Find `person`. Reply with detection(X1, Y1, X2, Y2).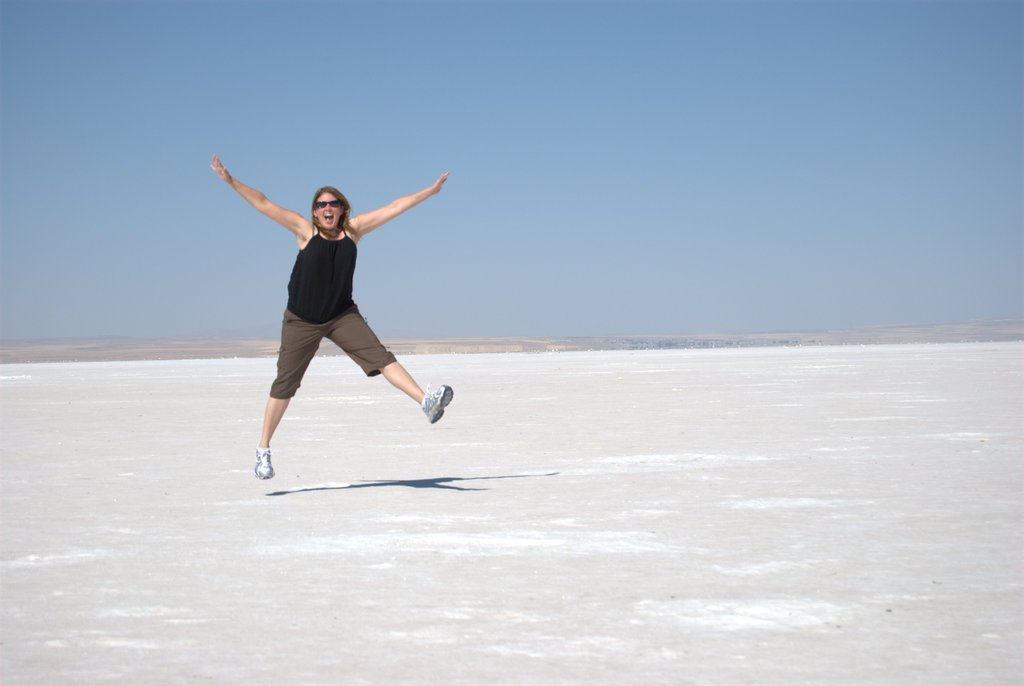
detection(218, 148, 431, 471).
